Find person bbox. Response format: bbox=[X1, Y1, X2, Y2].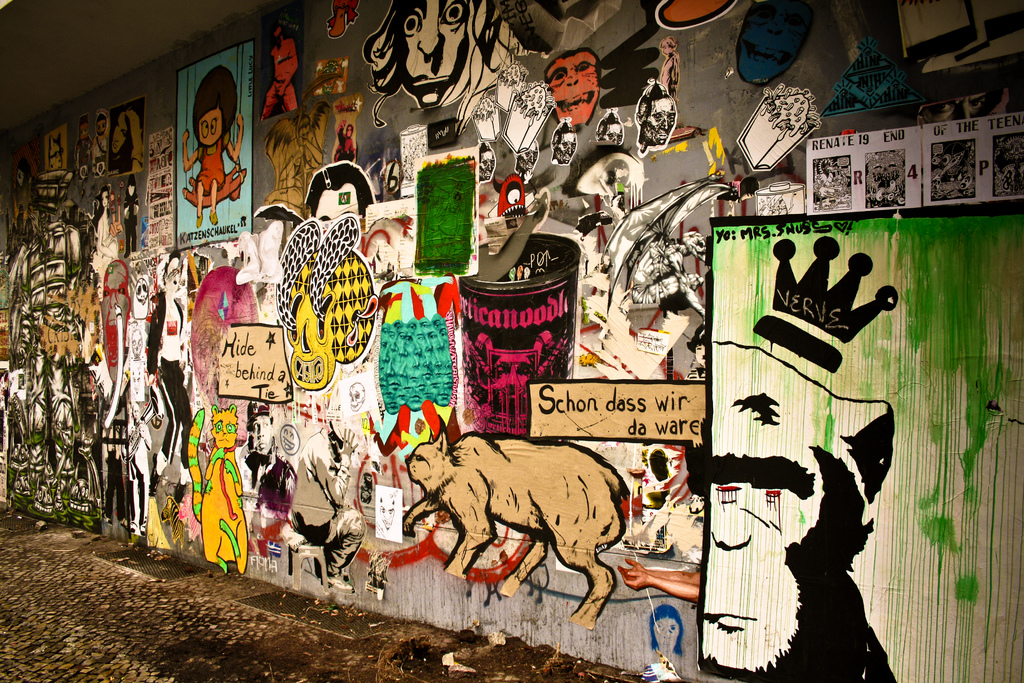
bbox=[150, 252, 196, 503].
